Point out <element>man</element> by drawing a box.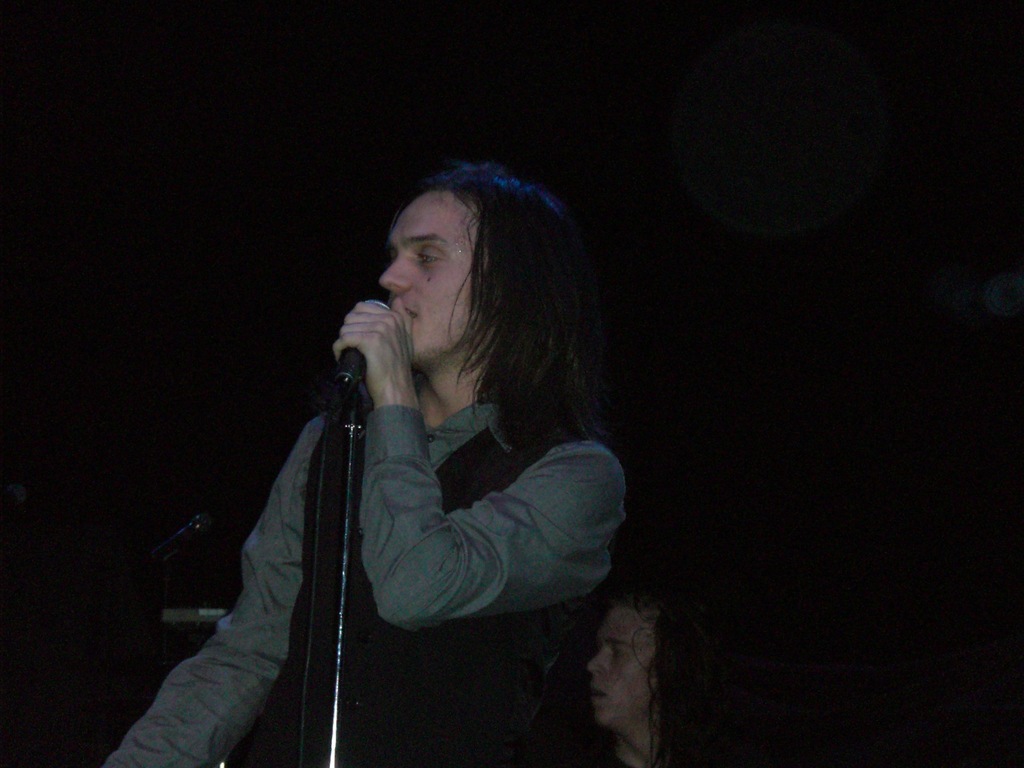
Rect(584, 583, 726, 765).
